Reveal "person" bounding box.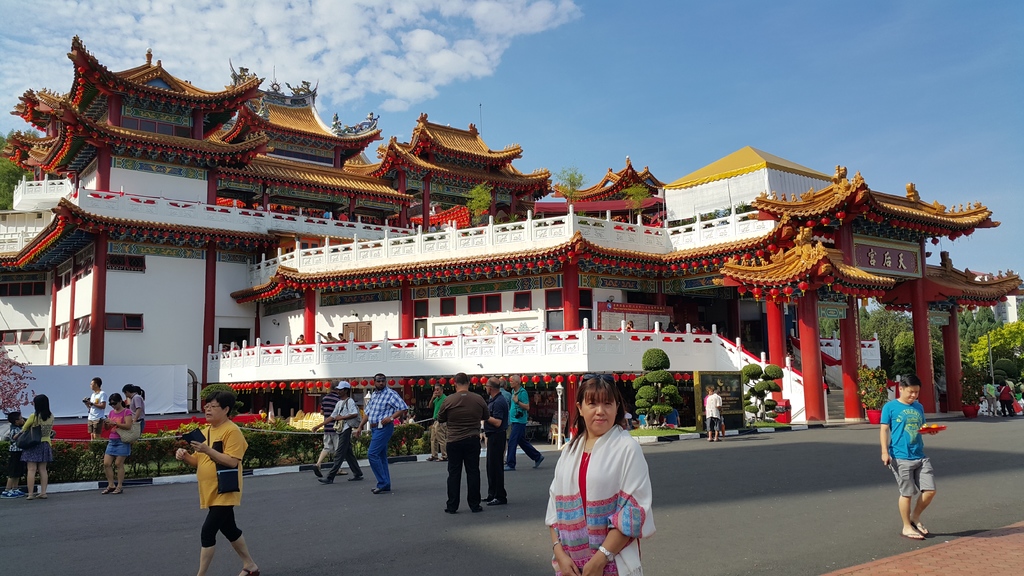
Revealed: 317,330,336,342.
